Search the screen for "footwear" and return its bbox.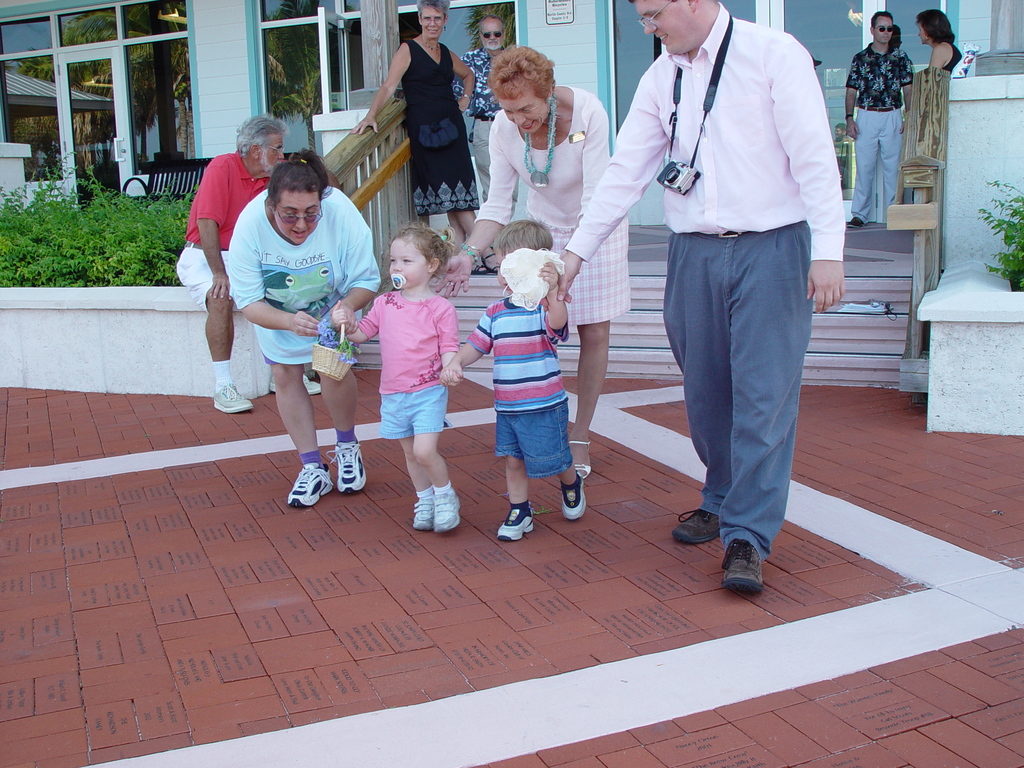
Found: [329, 440, 366, 495].
